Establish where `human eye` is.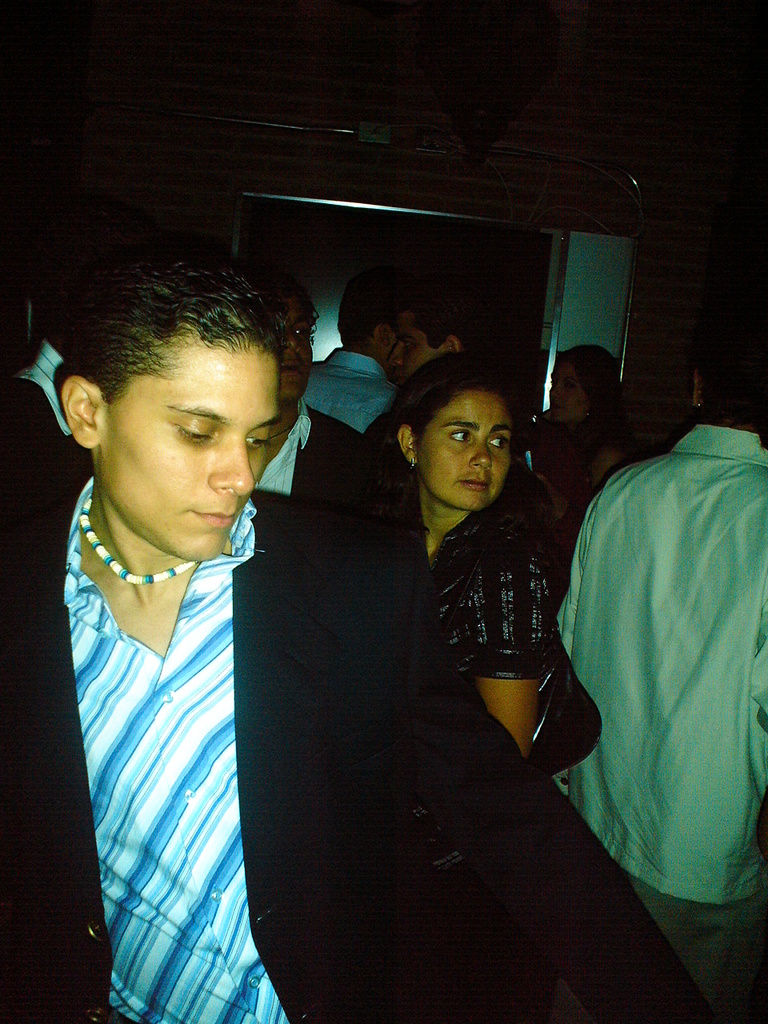
Established at bbox(443, 427, 471, 448).
